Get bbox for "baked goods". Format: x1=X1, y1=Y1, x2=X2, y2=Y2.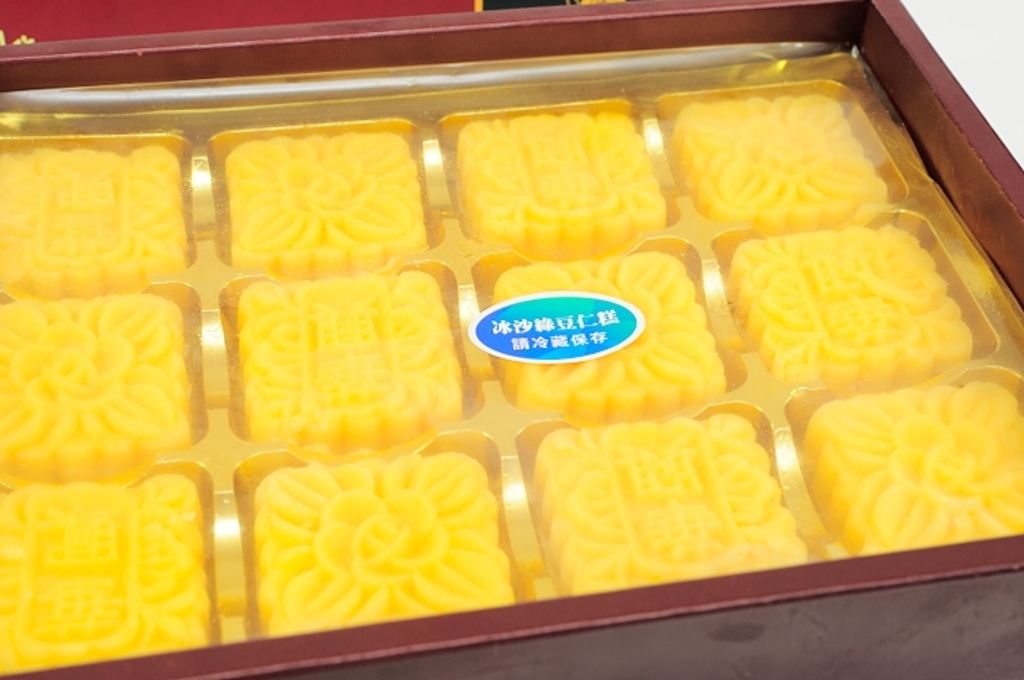
x1=243, y1=447, x2=511, y2=627.
